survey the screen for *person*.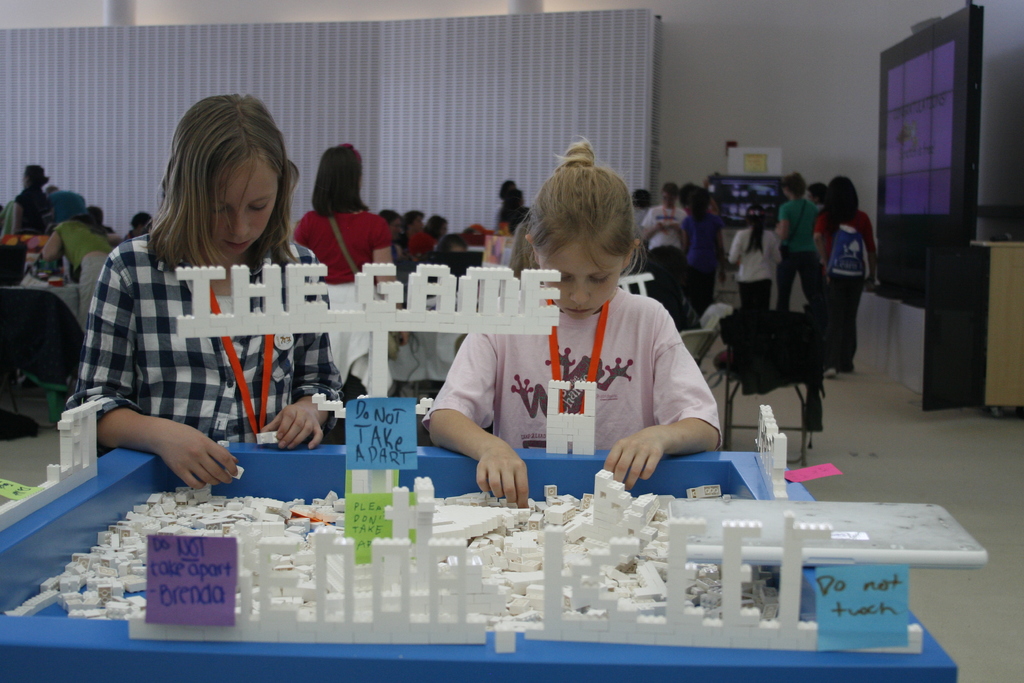
Survey found: bbox=(68, 94, 340, 485).
